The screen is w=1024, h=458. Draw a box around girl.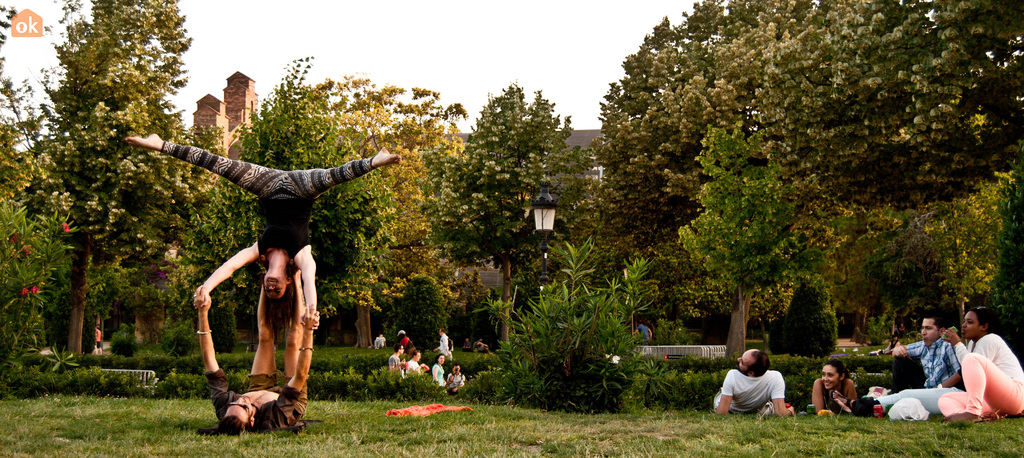
x1=804, y1=357, x2=866, y2=412.
